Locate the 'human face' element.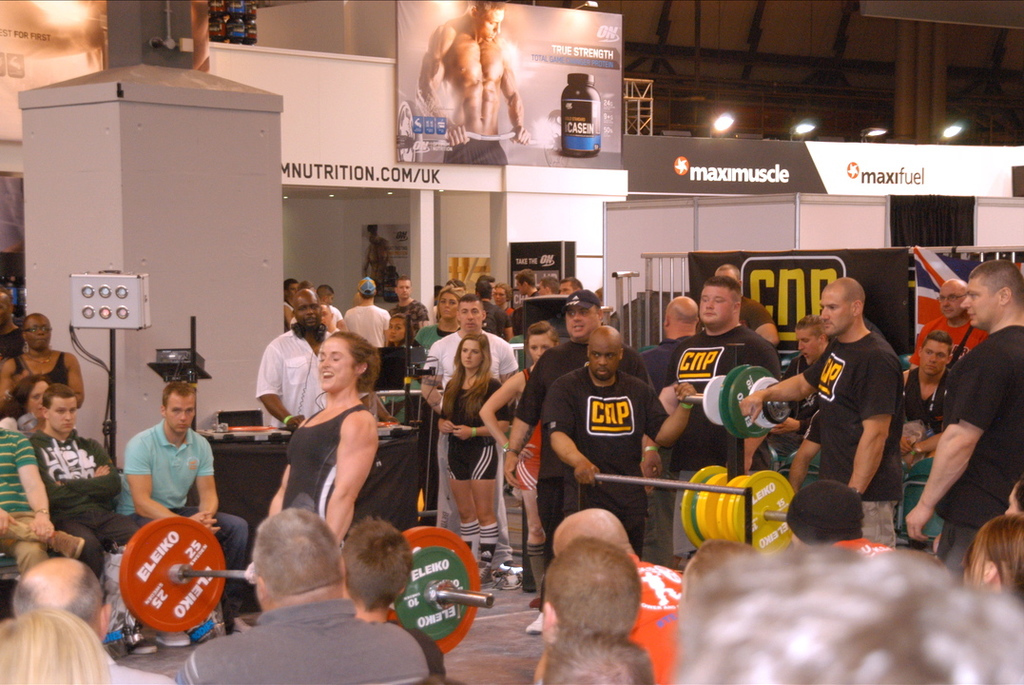
Element bbox: box=[794, 327, 818, 365].
